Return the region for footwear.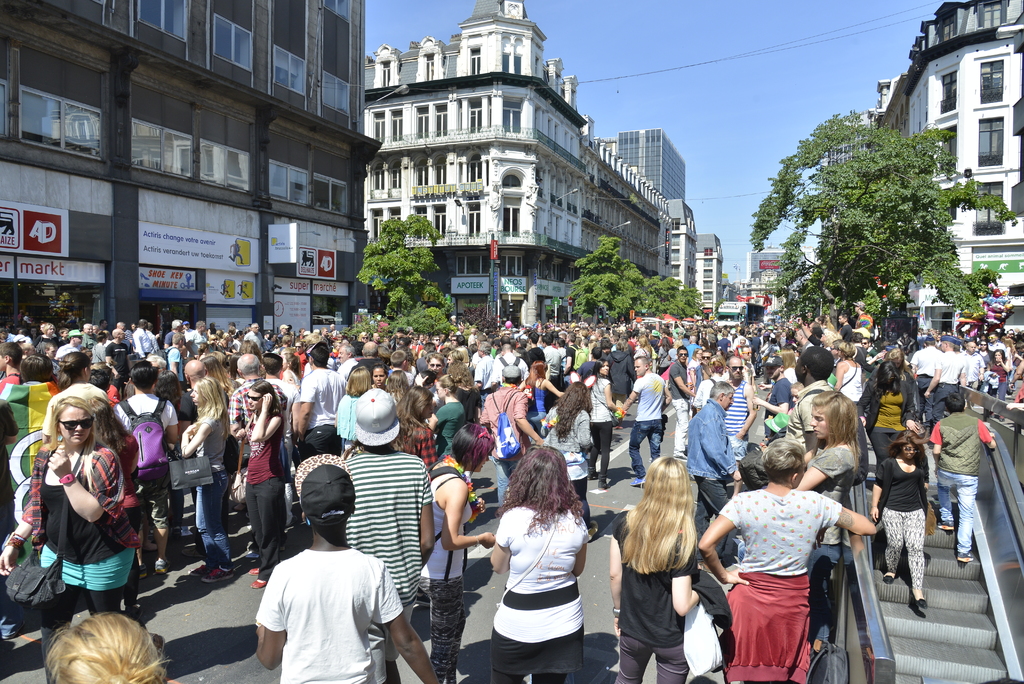
{"x1": 250, "y1": 581, "x2": 266, "y2": 592}.
